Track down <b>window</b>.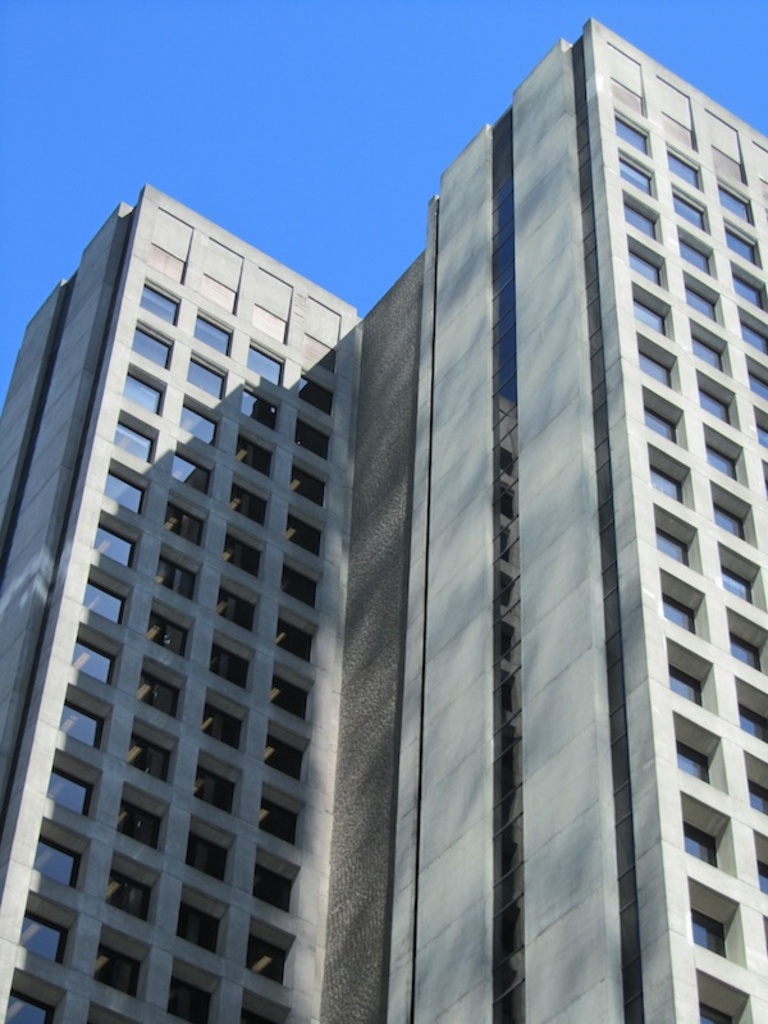
Tracked to detection(191, 352, 227, 396).
